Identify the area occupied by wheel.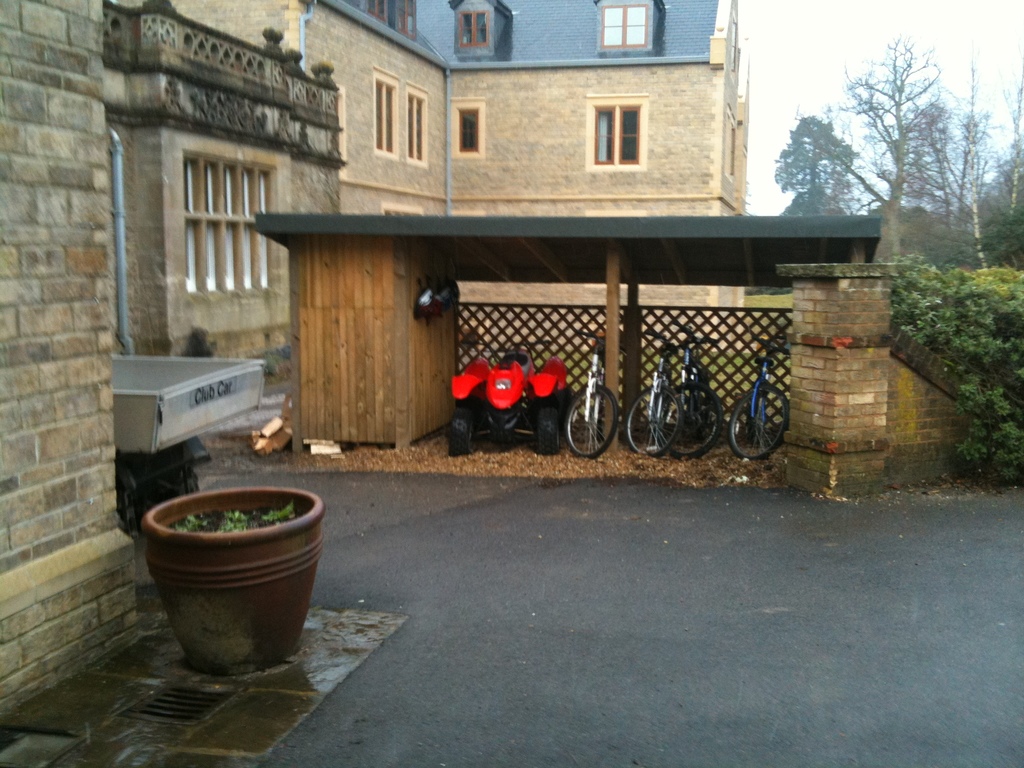
Area: l=448, t=400, r=477, b=456.
